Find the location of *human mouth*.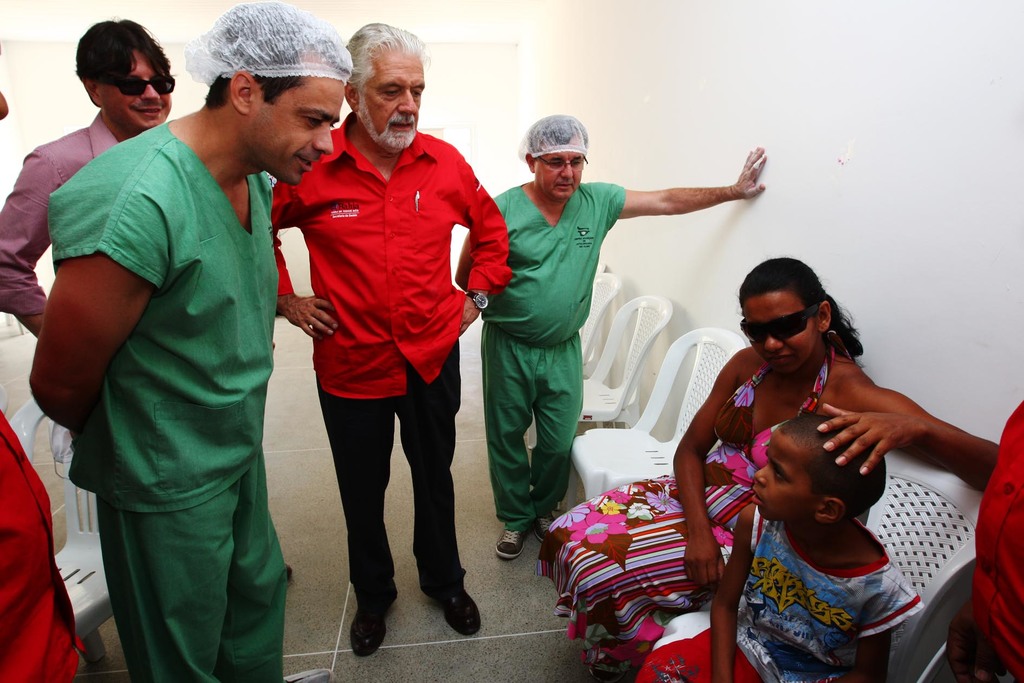
Location: box(134, 102, 164, 114).
